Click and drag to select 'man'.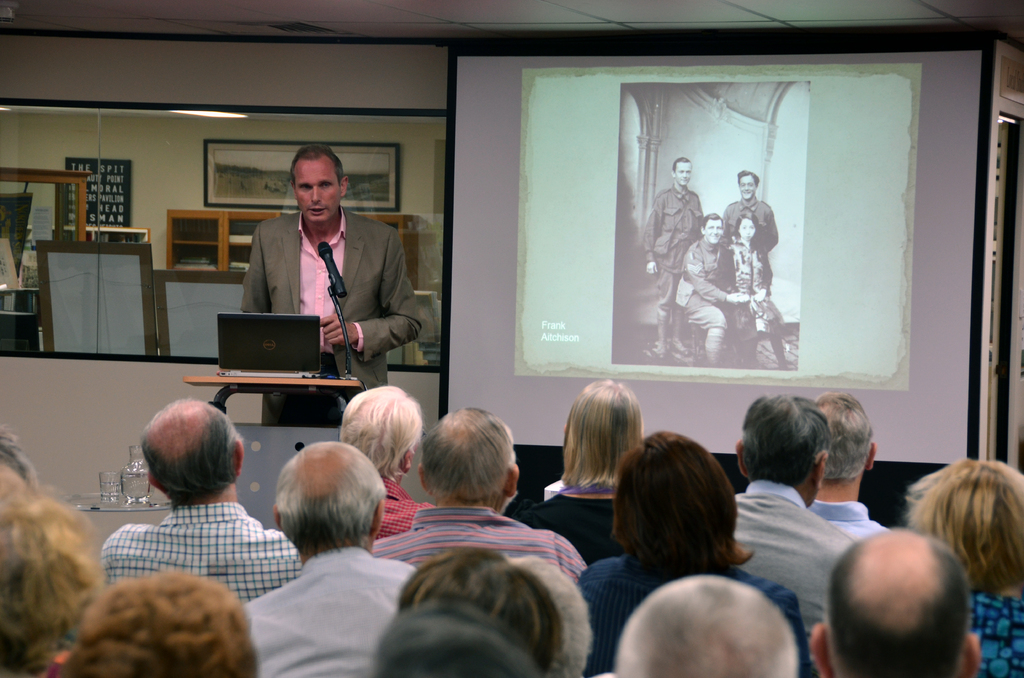
Selection: Rect(95, 392, 316, 592).
